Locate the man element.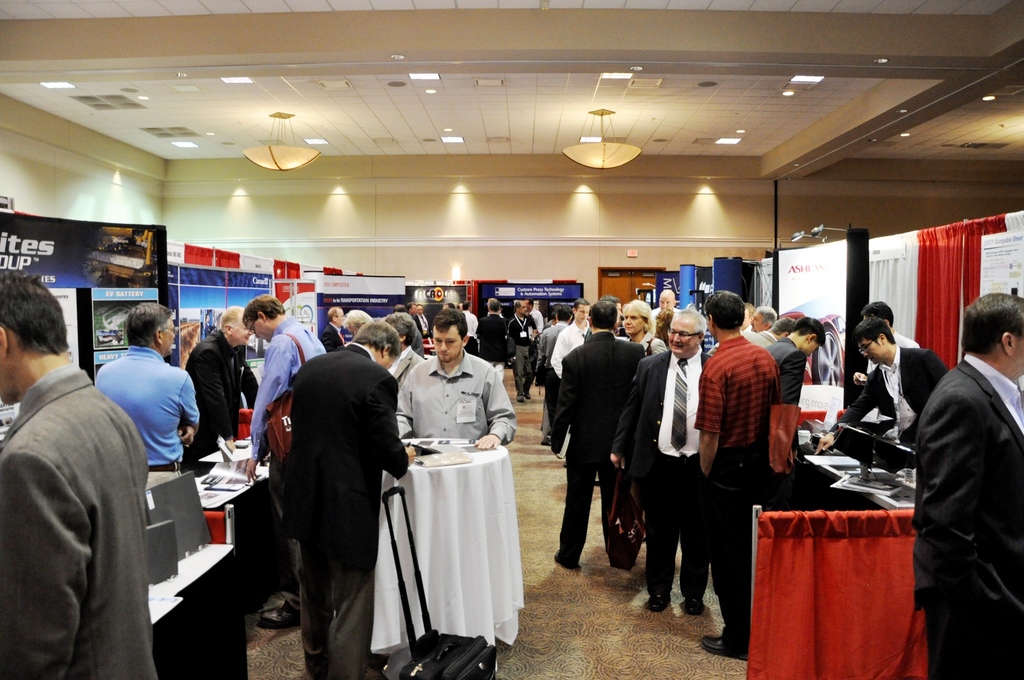
Element bbox: bbox(535, 312, 561, 387).
